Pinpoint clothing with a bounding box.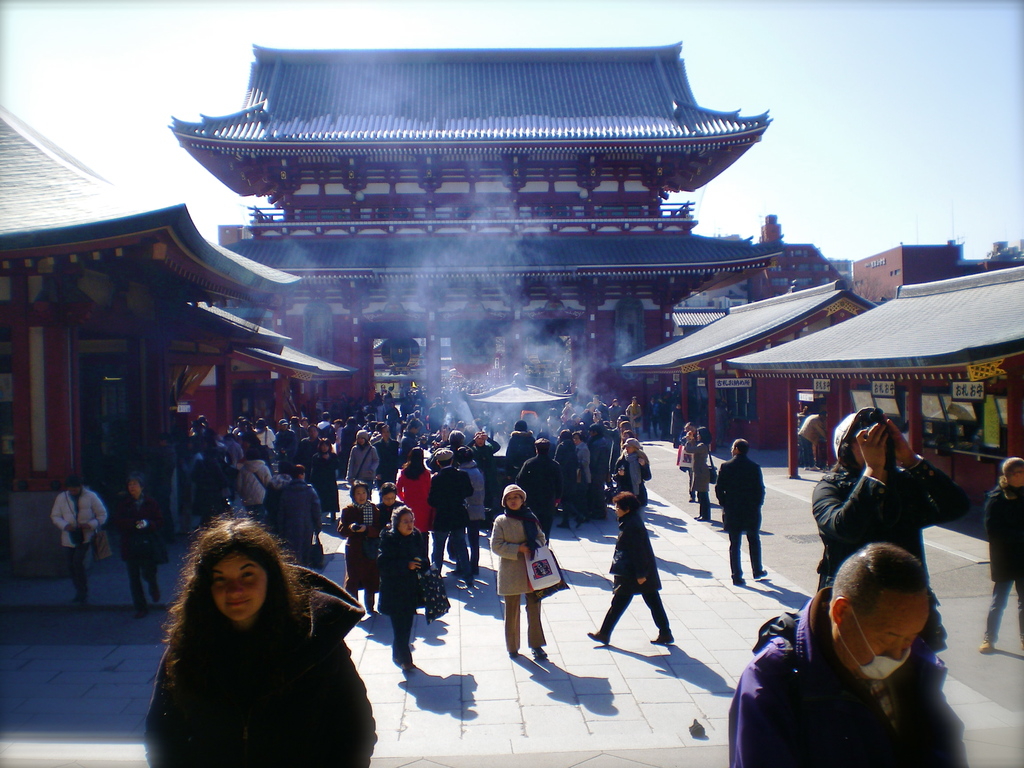
253:431:274:445.
